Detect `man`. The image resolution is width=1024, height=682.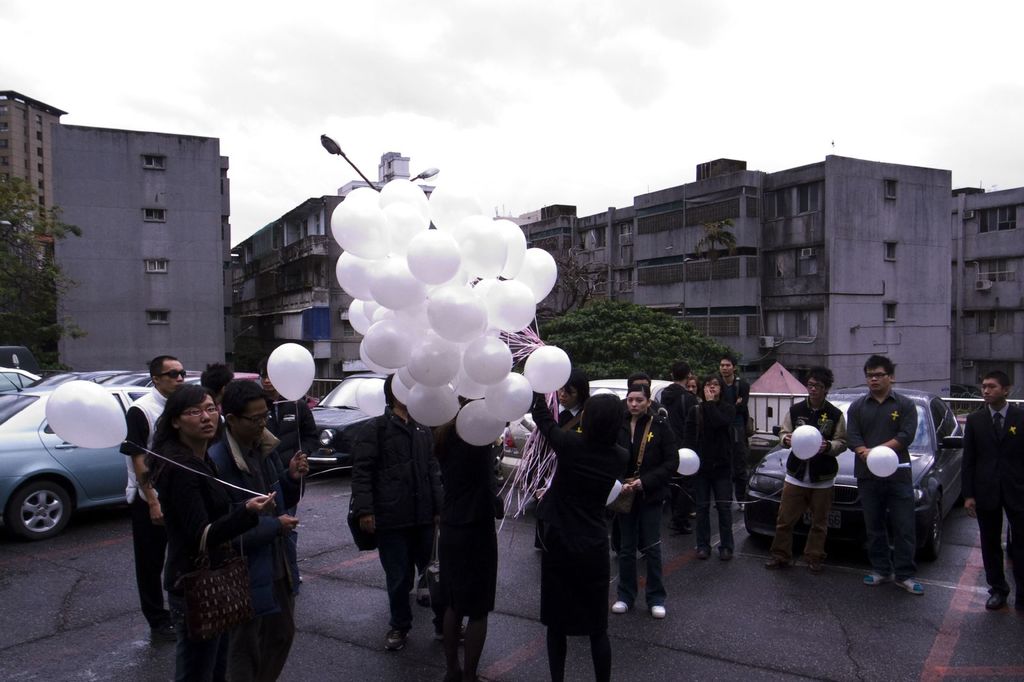
bbox=[717, 360, 753, 431].
